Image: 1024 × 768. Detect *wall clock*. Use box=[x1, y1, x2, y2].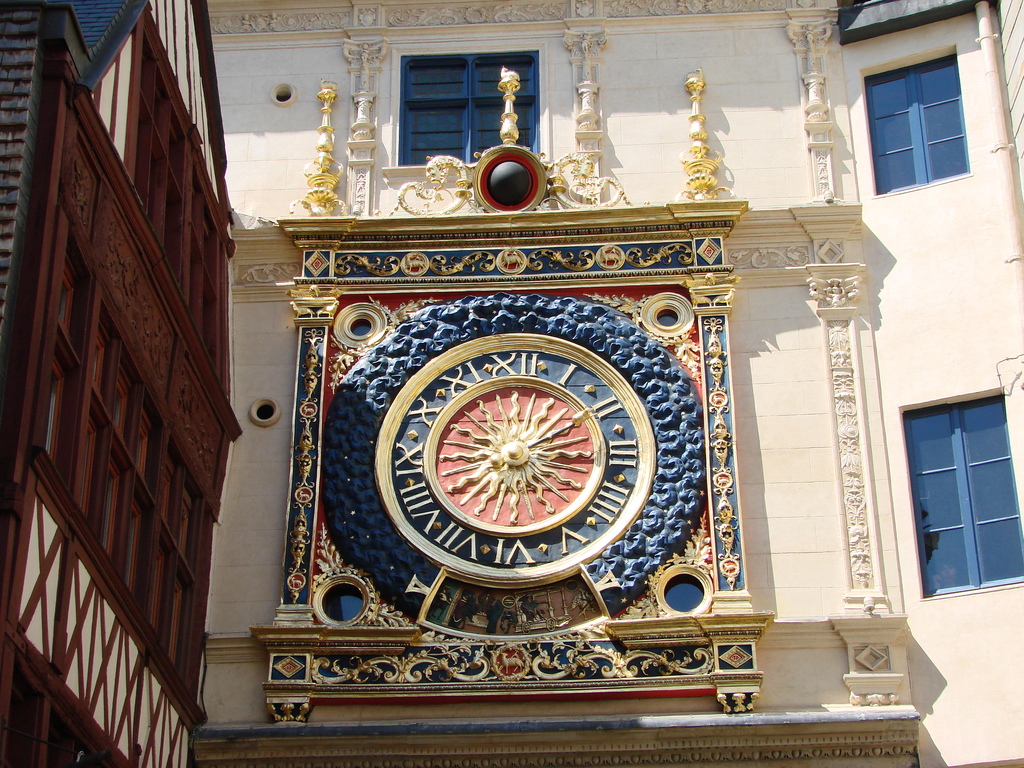
box=[346, 321, 694, 620].
